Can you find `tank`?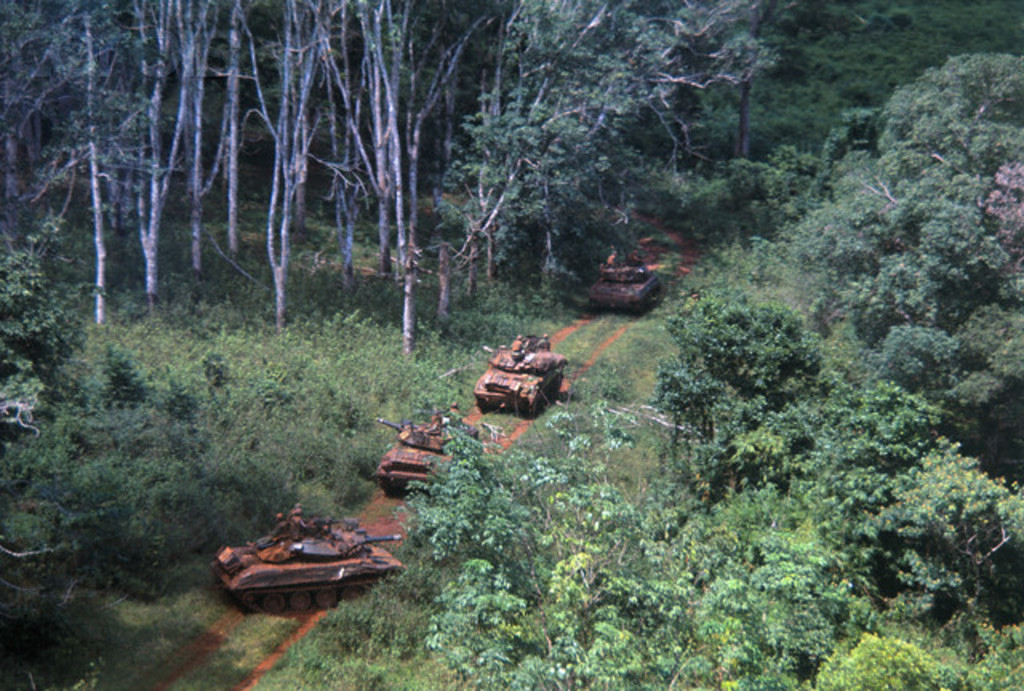
Yes, bounding box: l=208, t=517, r=408, b=619.
